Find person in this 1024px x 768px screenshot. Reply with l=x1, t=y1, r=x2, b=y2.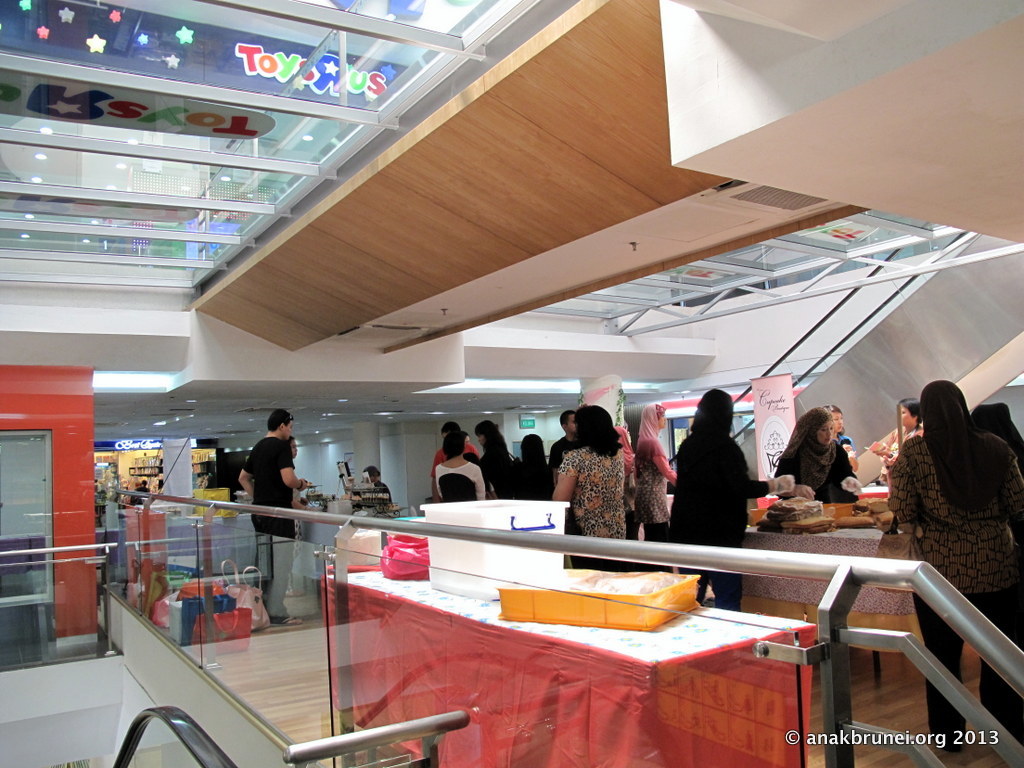
l=556, t=399, r=626, b=571.
